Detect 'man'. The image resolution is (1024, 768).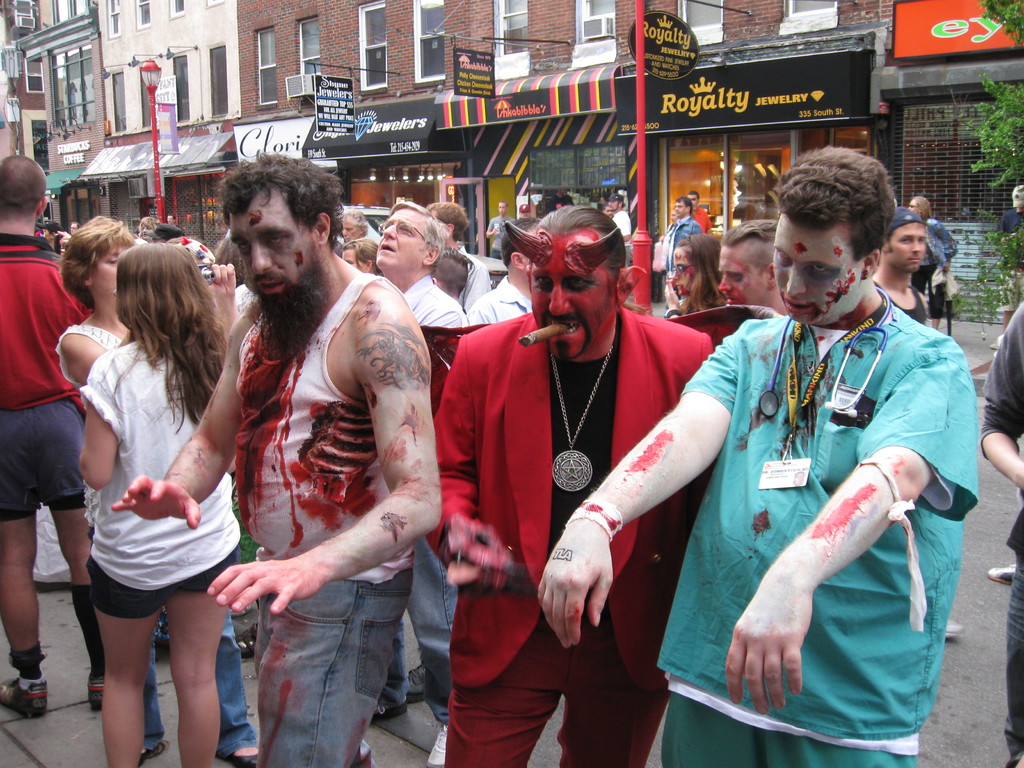
select_region(364, 201, 470, 723).
